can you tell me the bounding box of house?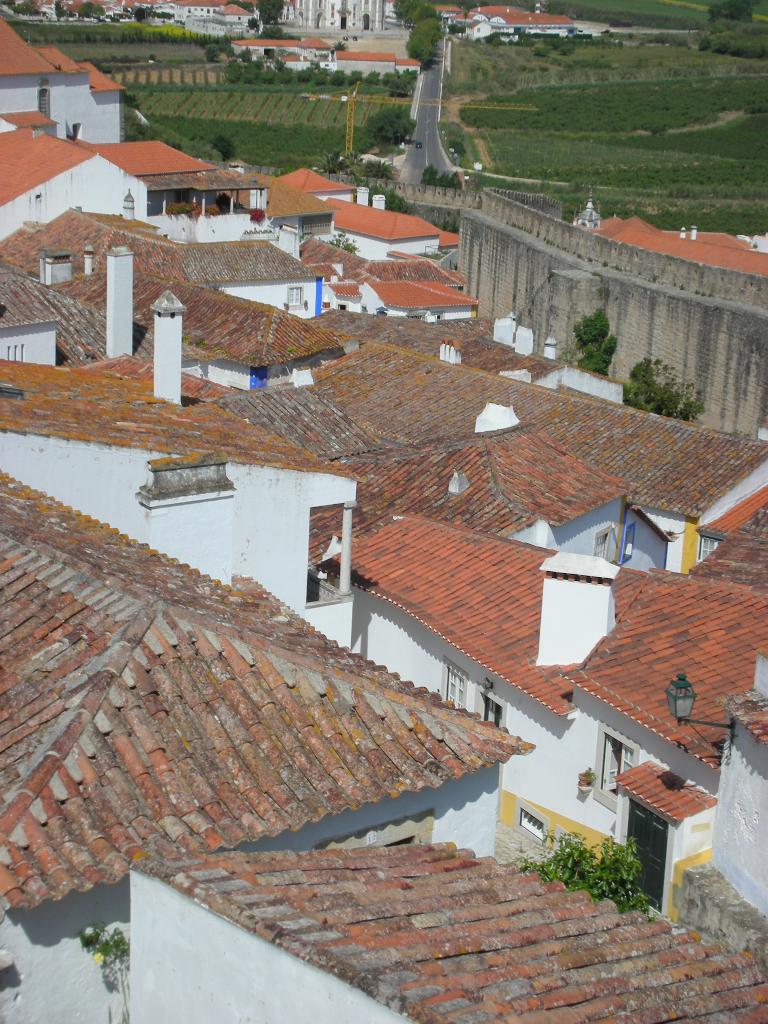
[307, 301, 630, 412].
